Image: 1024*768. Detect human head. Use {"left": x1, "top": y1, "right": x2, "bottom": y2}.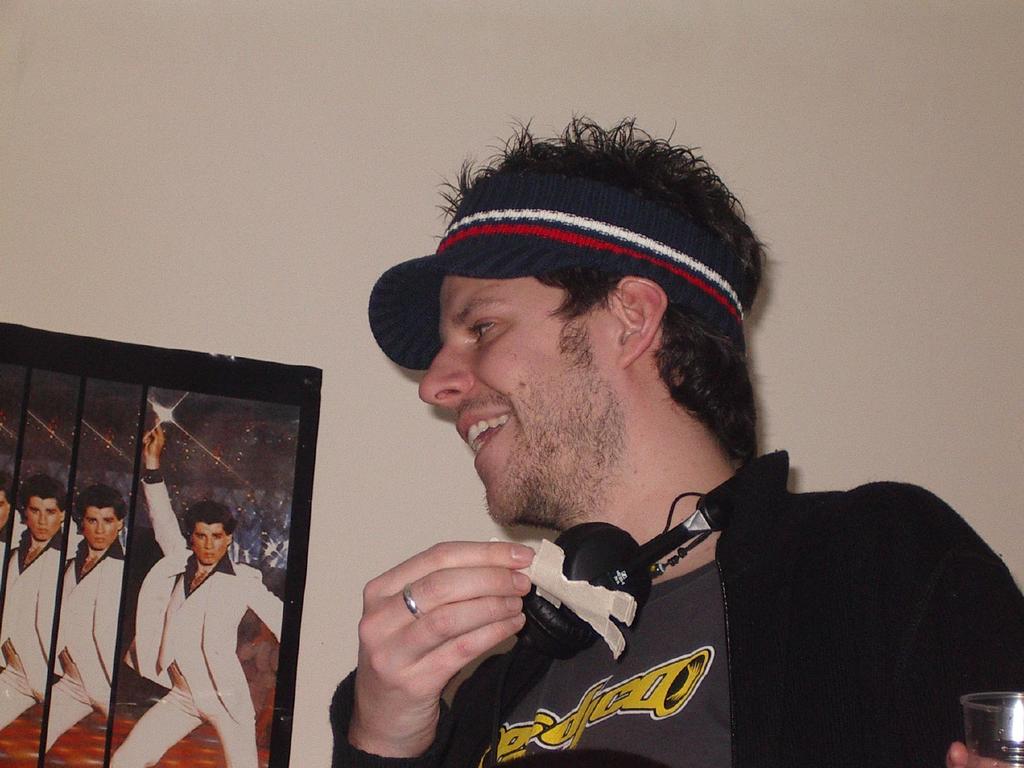
{"left": 0, "top": 481, "right": 12, "bottom": 525}.
